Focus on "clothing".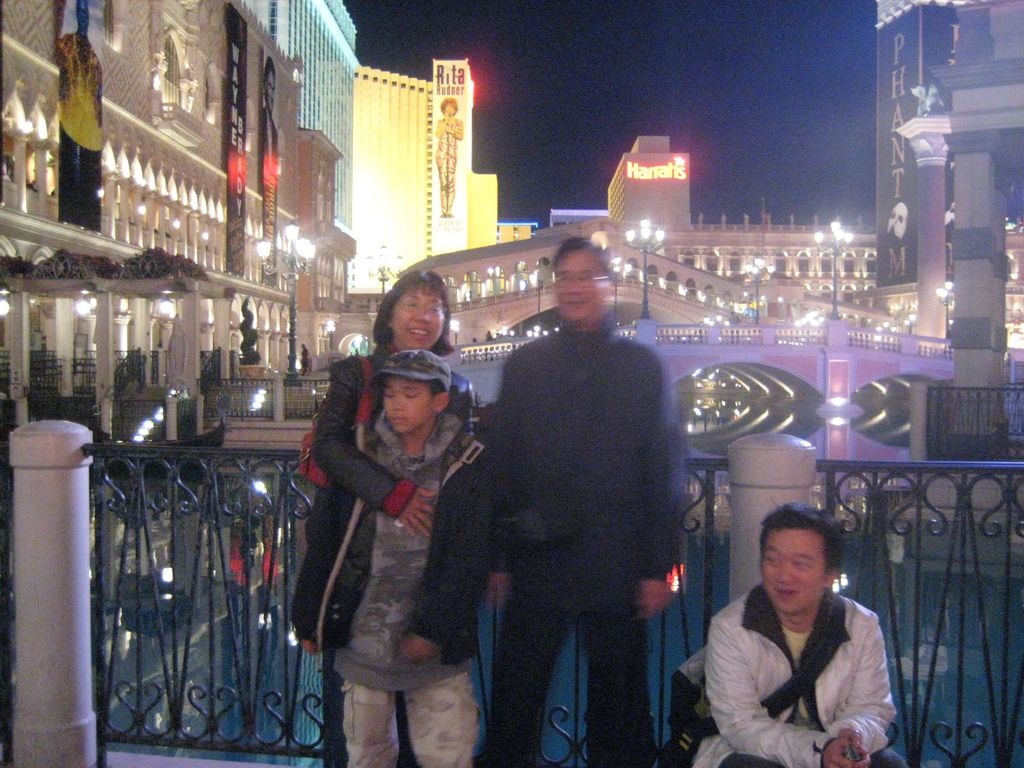
Focused at [left=689, top=582, right=912, bottom=767].
